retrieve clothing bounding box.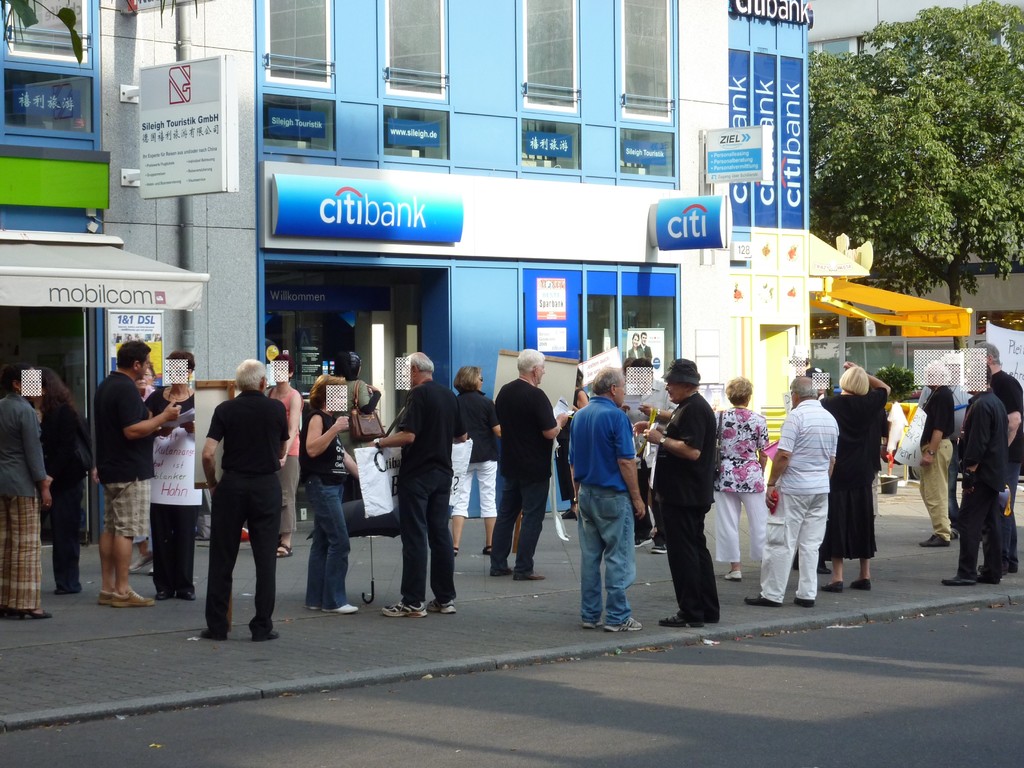
Bounding box: x1=975 y1=369 x2=1016 y2=482.
